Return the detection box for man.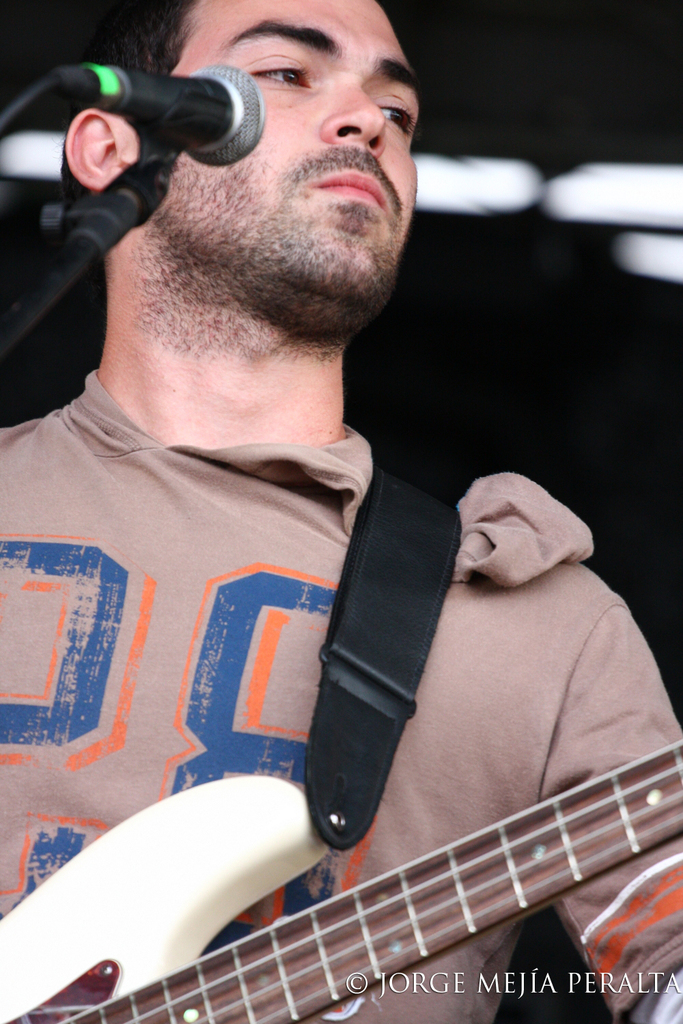
<box>0,0,682,1023</box>.
